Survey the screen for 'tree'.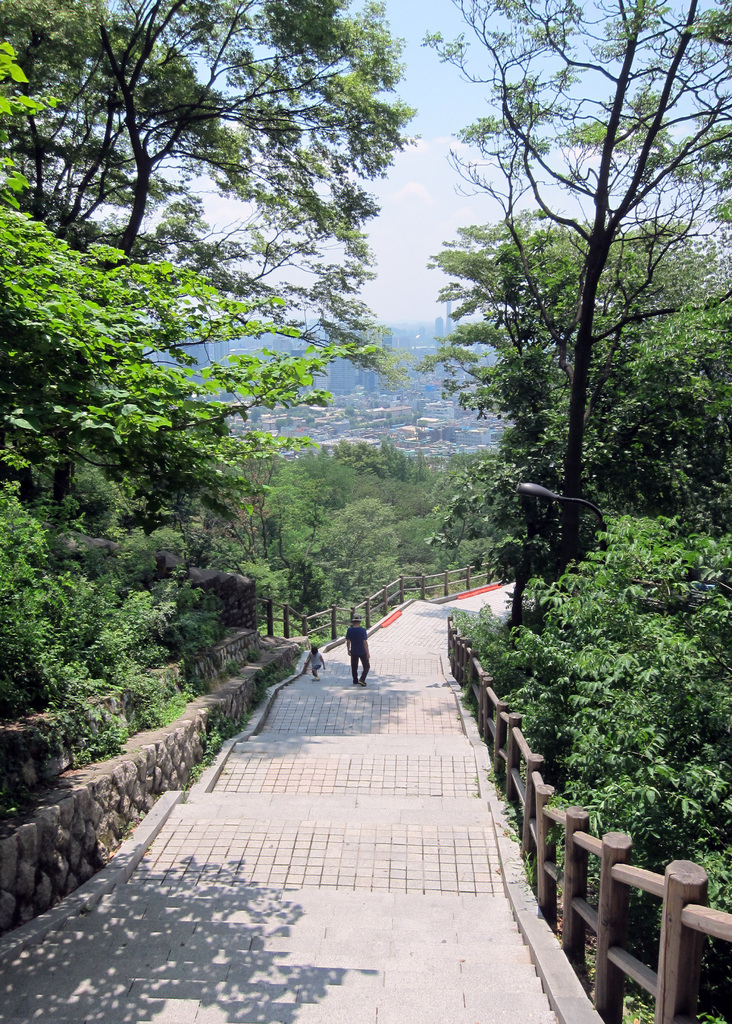
Survey found: detection(419, 203, 715, 490).
